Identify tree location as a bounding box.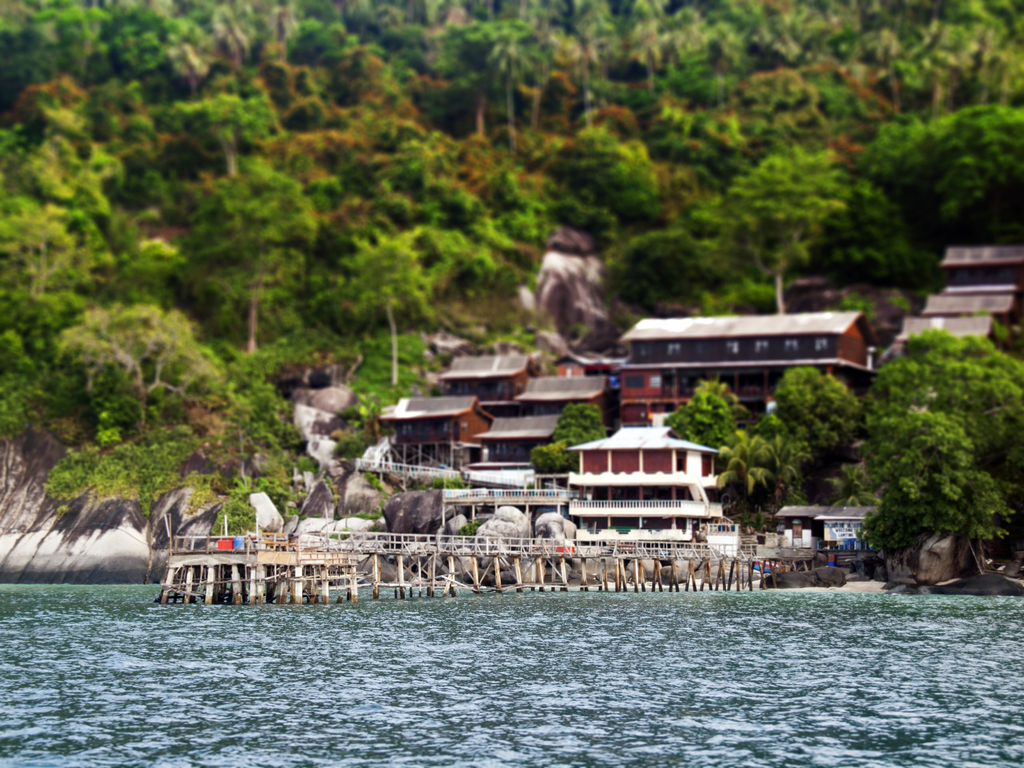
x1=829, y1=283, x2=1023, y2=583.
